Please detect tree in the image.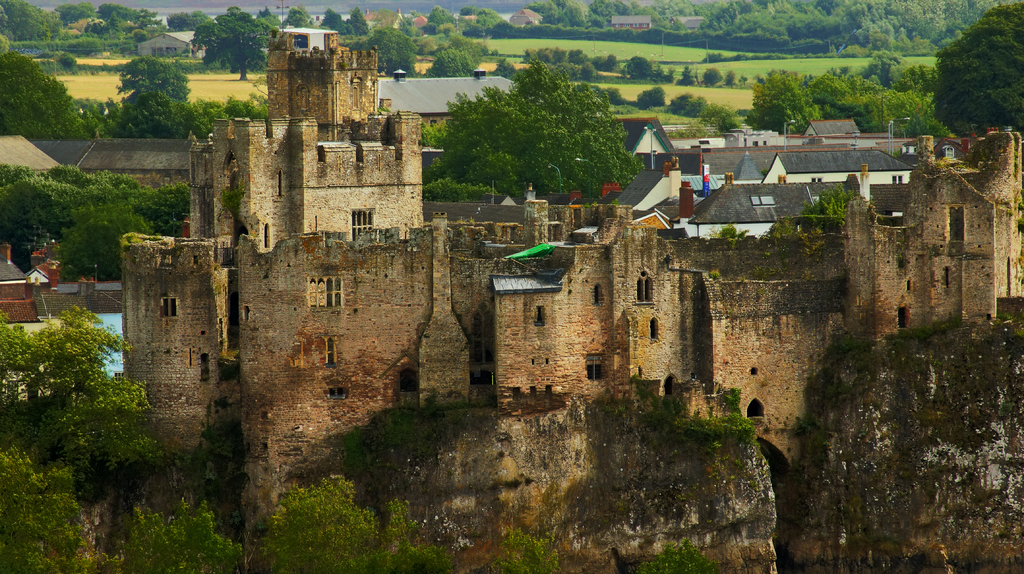
186:8:274:84.
